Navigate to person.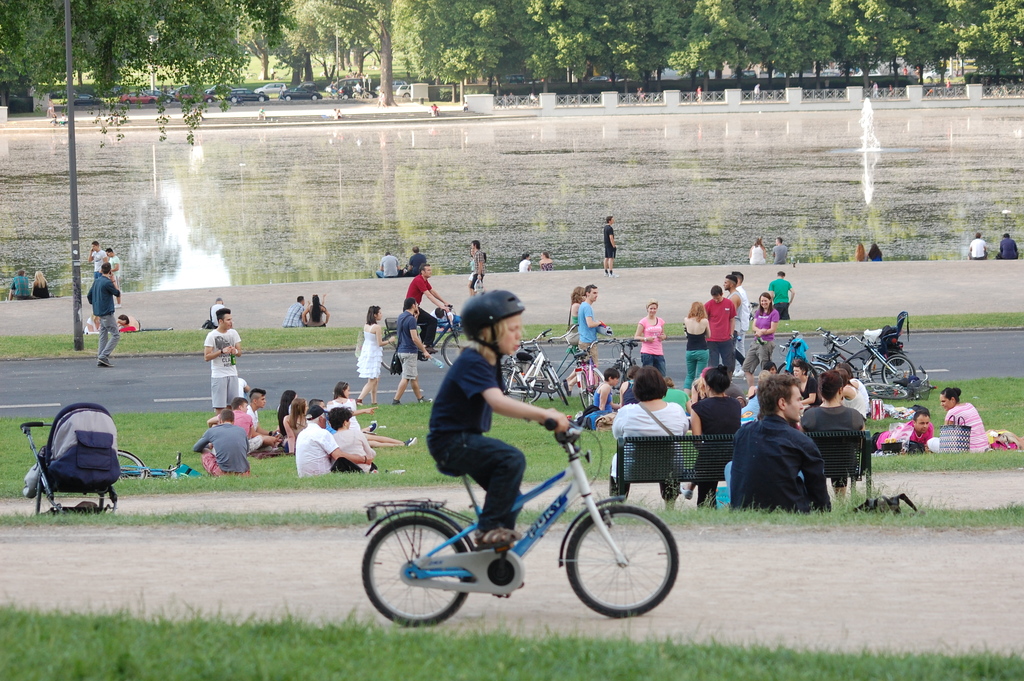
Navigation target: <box>425,286,572,589</box>.
